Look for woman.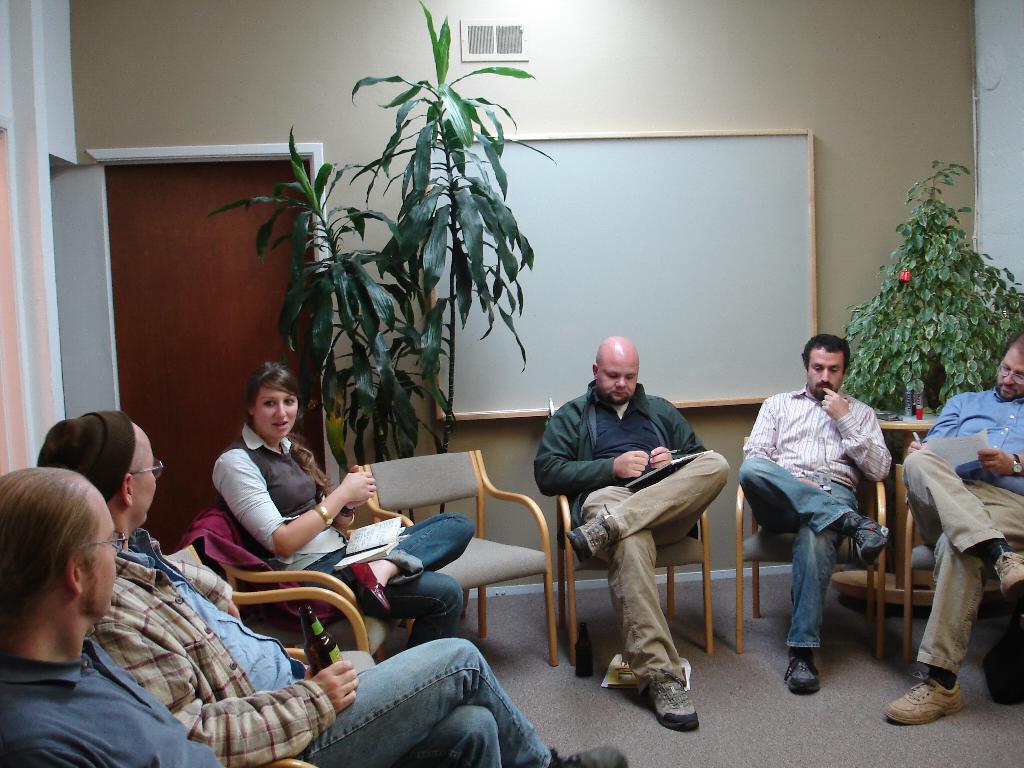
Found: [209, 356, 484, 648].
